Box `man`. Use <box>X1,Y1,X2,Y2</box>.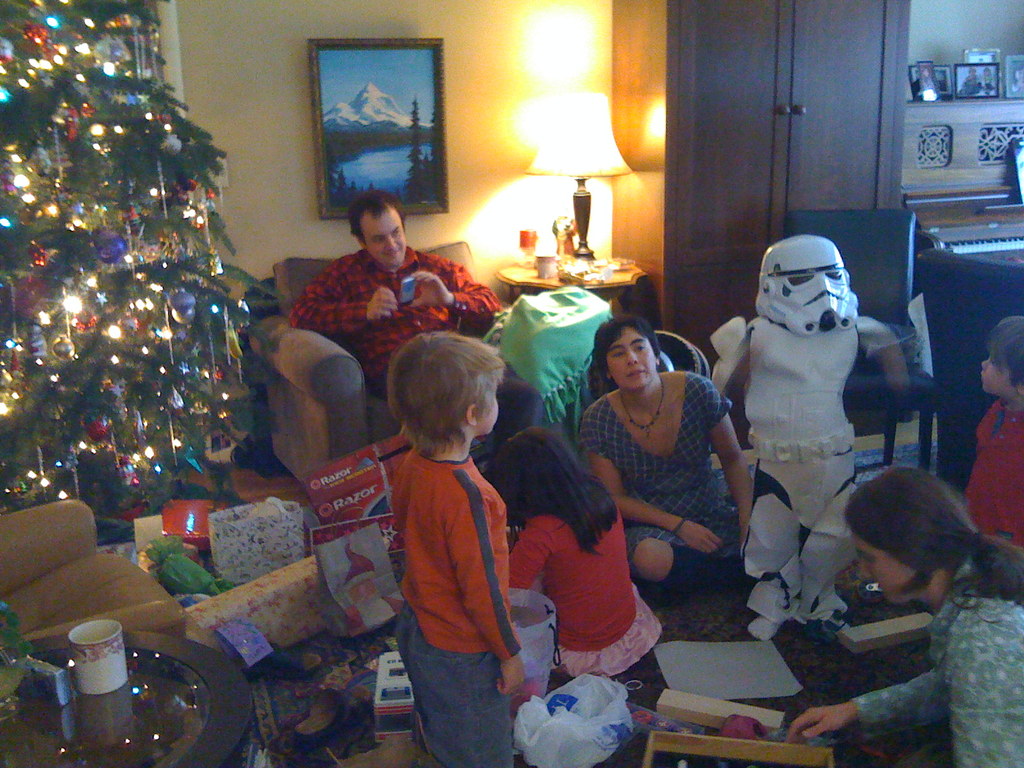
<box>705,218,894,640</box>.
